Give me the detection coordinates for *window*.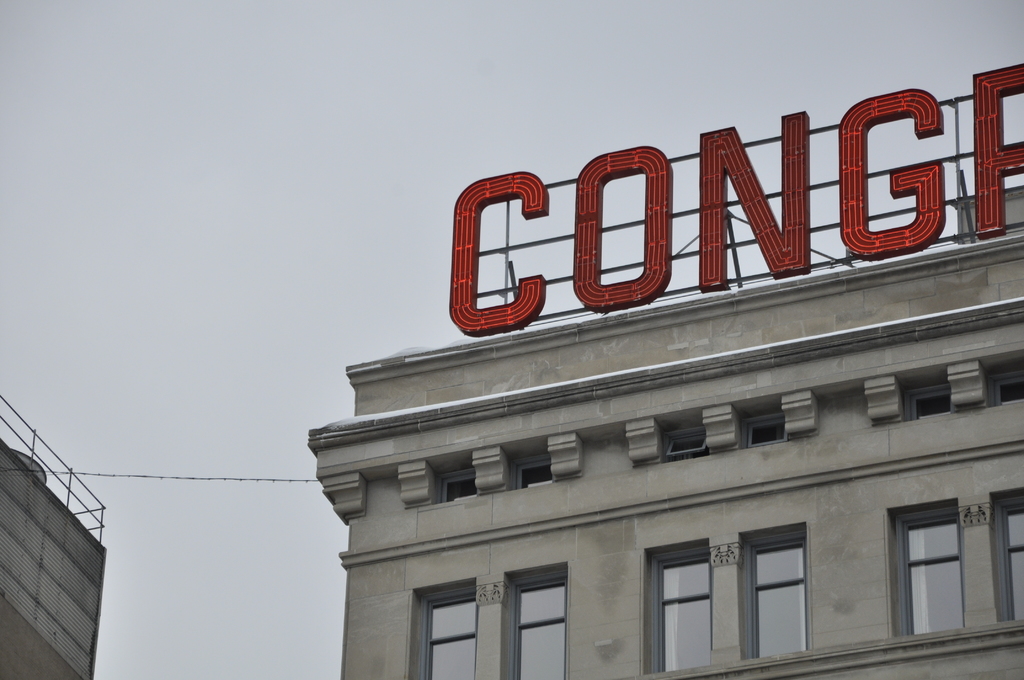
BBox(997, 499, 1023, 623).
